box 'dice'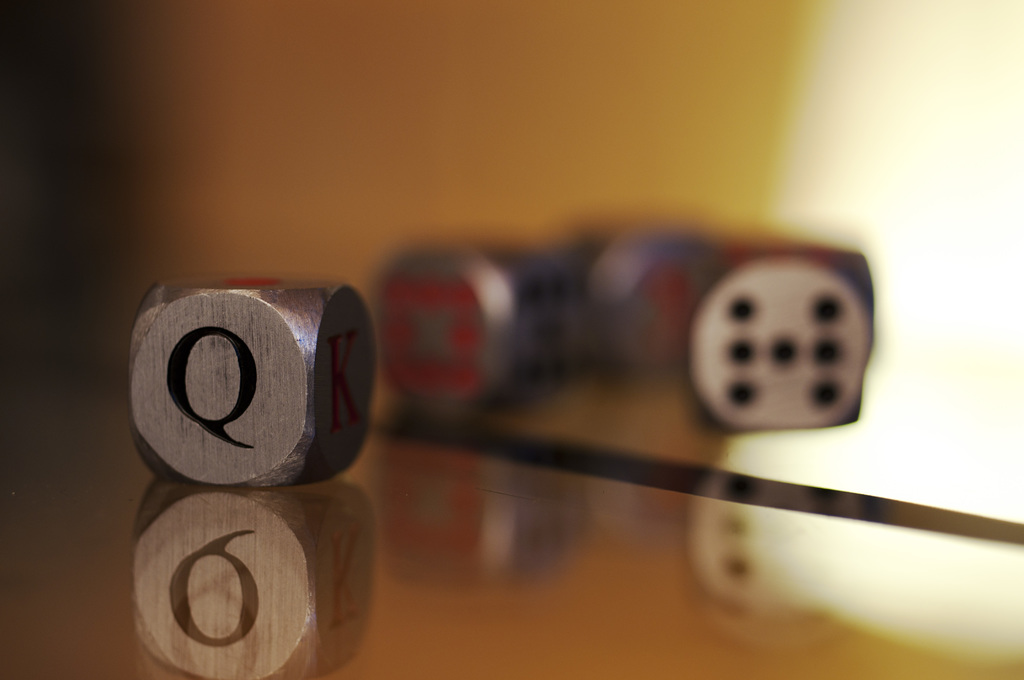
<box>125,263,374,491</box>
